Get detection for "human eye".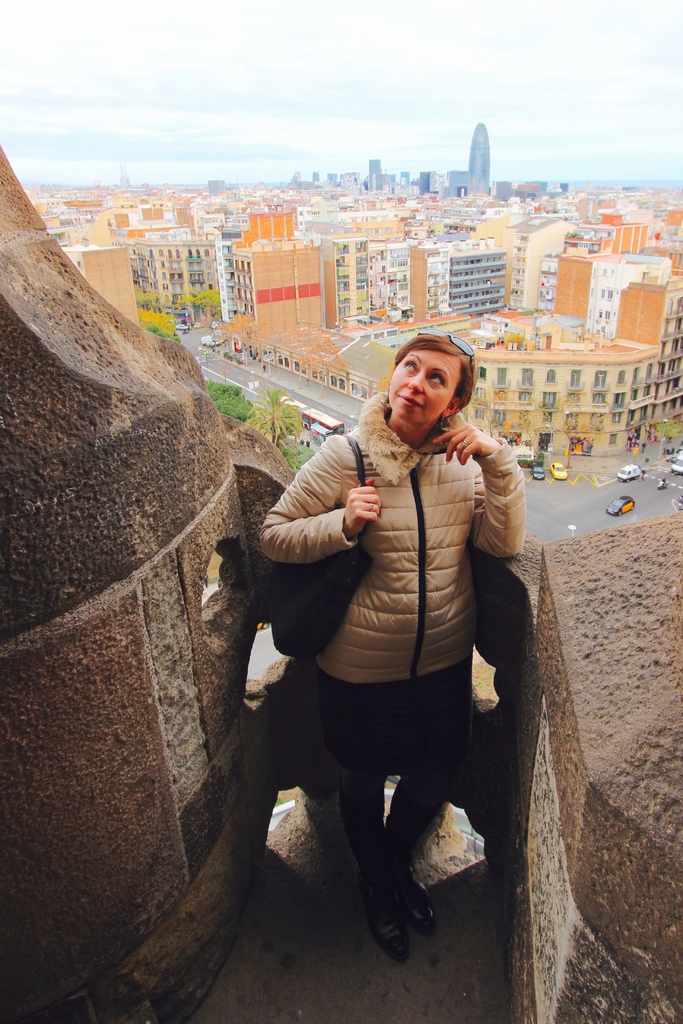
Detection: select_region(403, 354, 417, 373).
